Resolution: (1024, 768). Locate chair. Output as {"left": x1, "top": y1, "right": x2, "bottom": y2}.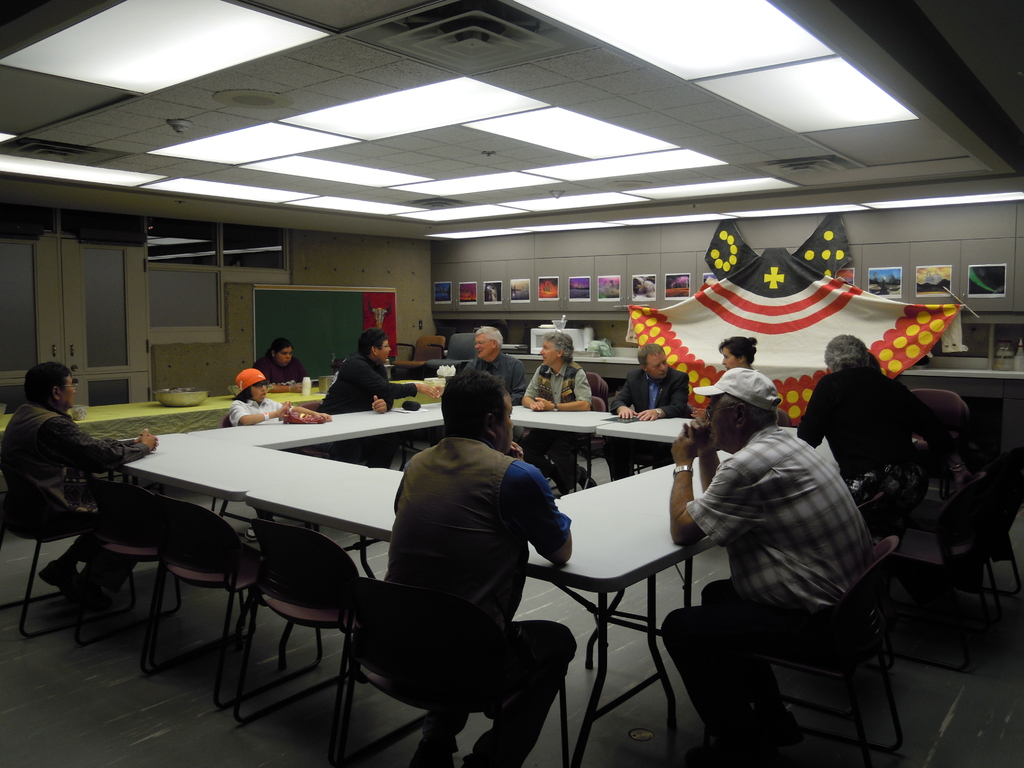
{"left": 138, "top": 501, "right": 287, "bottom": 696}.
